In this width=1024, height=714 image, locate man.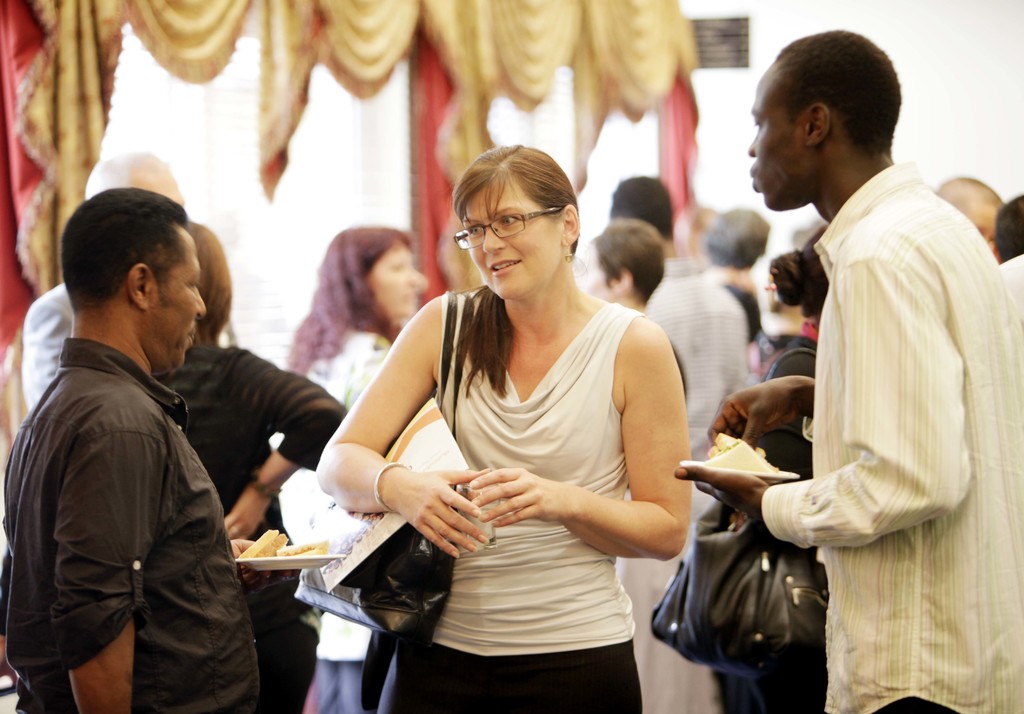
Bounding box: [left=938, top=177, right=1009, bottom=266].
